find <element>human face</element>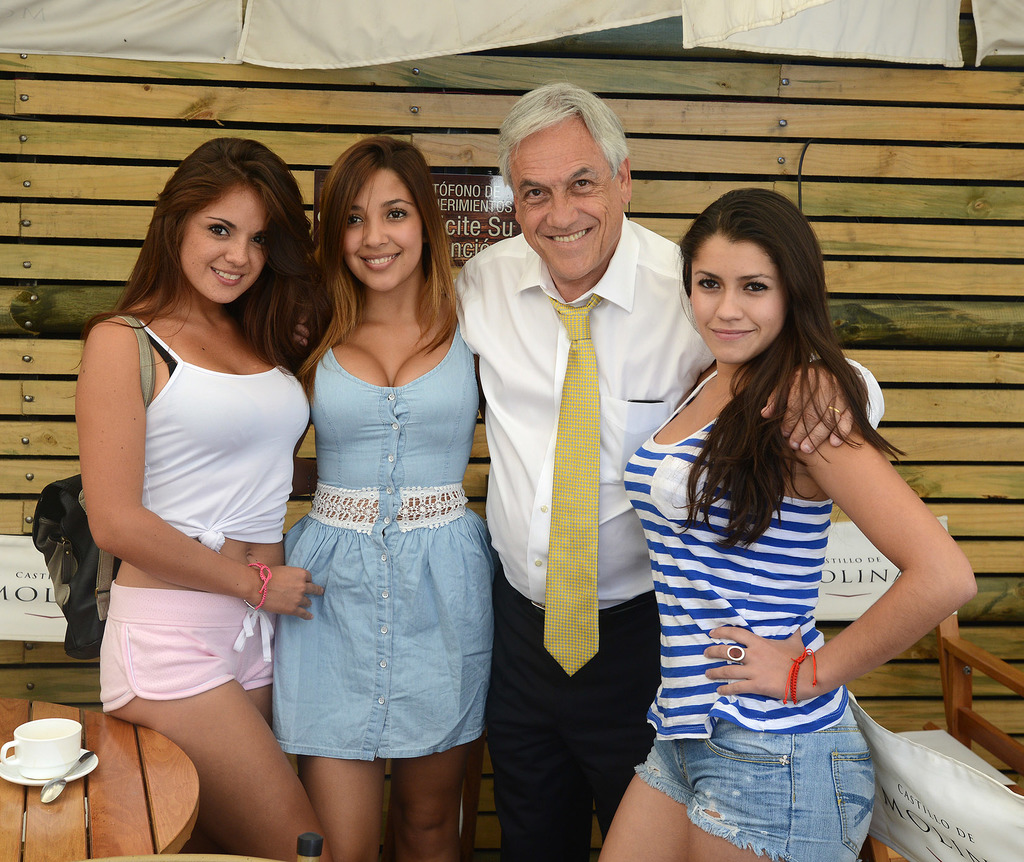
select_region(182, 188, 267, 306)
